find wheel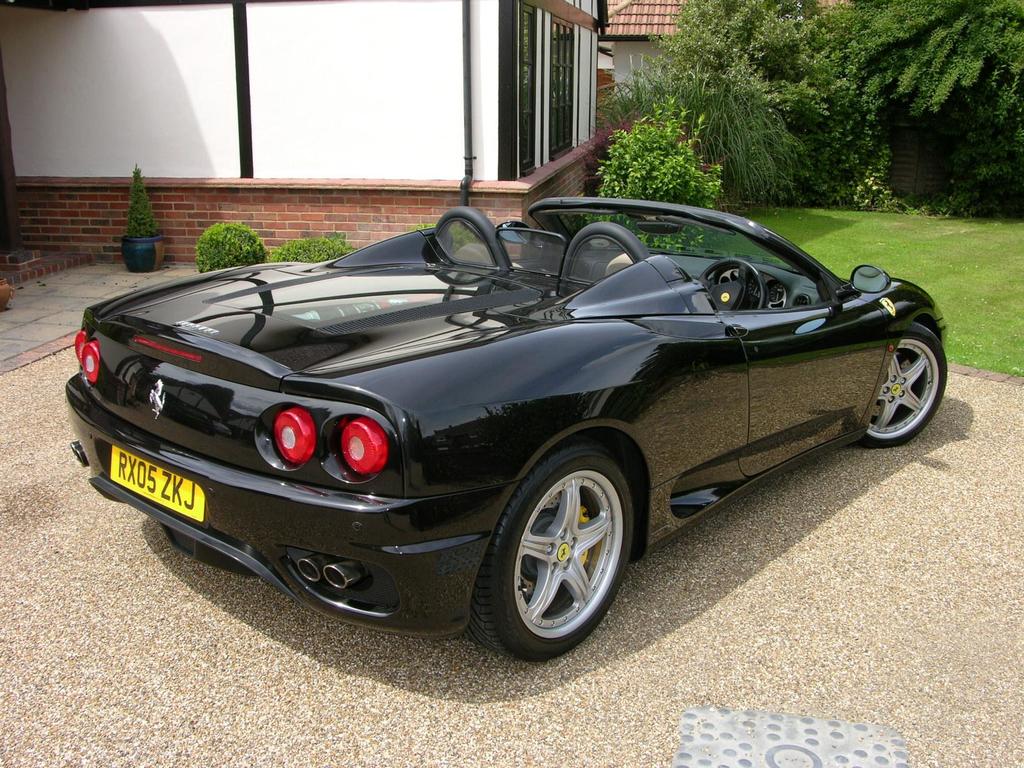
{"left": 854, "top": 323, "right": 947, "bottom": 454}
